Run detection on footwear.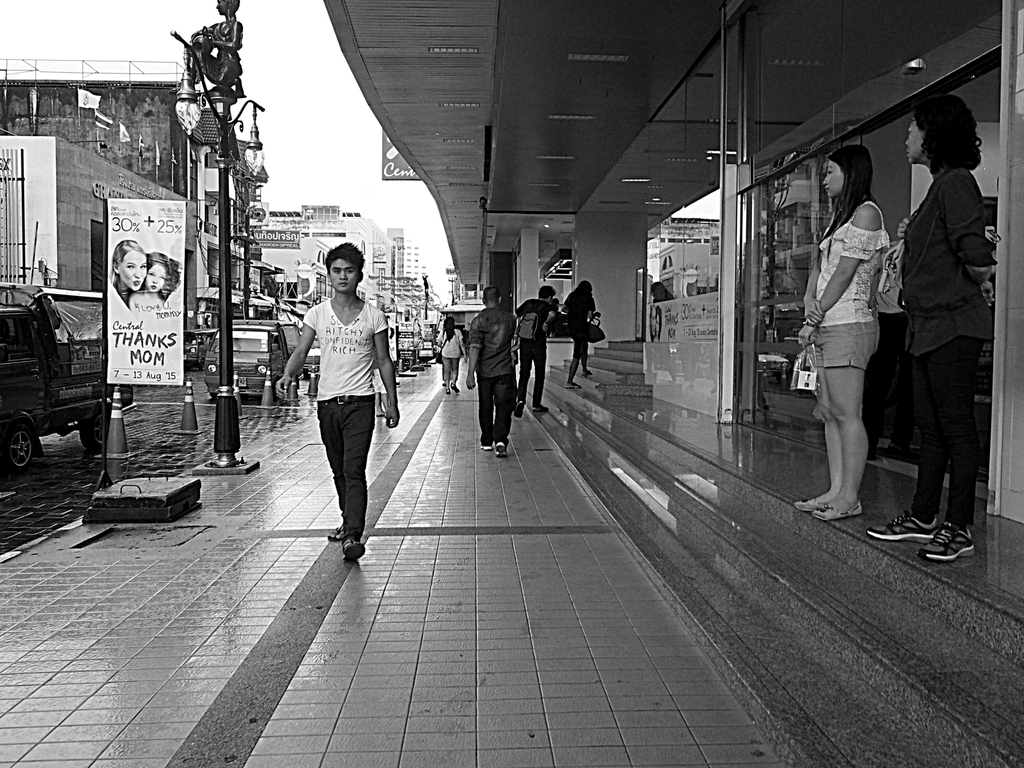
Result: (x1=566, y1=383, x2=583, y2=390).
